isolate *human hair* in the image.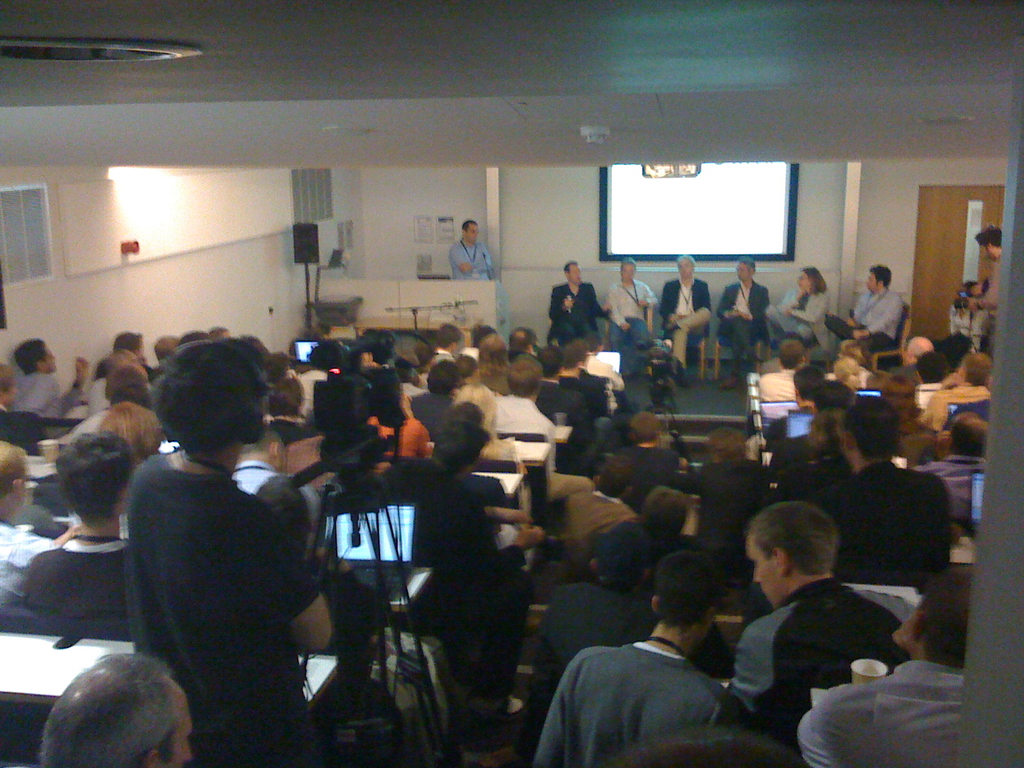
Isolated region: bbox=(435, 324, 465, 346).
